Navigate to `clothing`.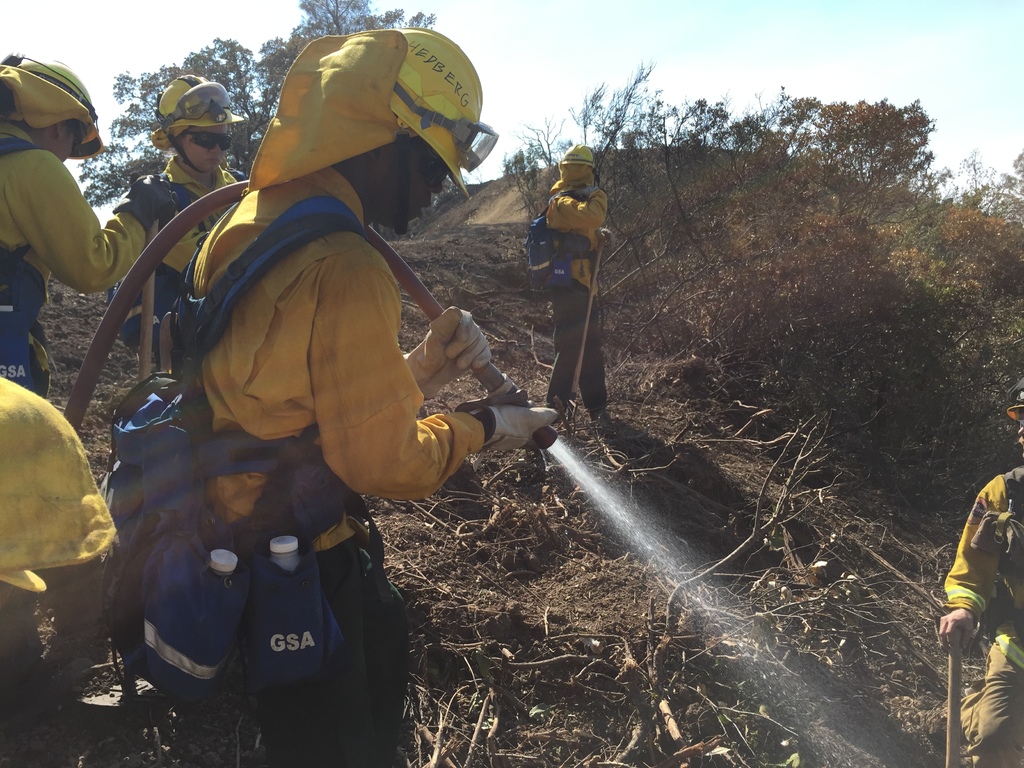
Navigation target: [106, 152, 239, 376].
